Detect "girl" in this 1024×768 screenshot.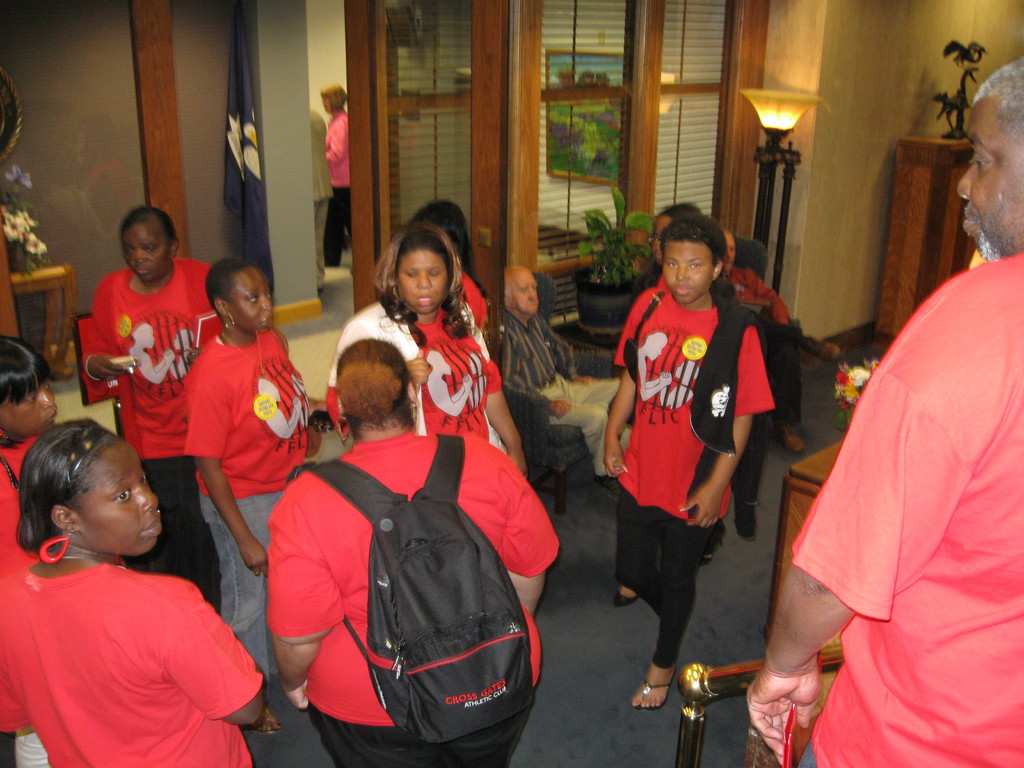
Detection: [x1=180, y1=258, x2=330, y2=735].
